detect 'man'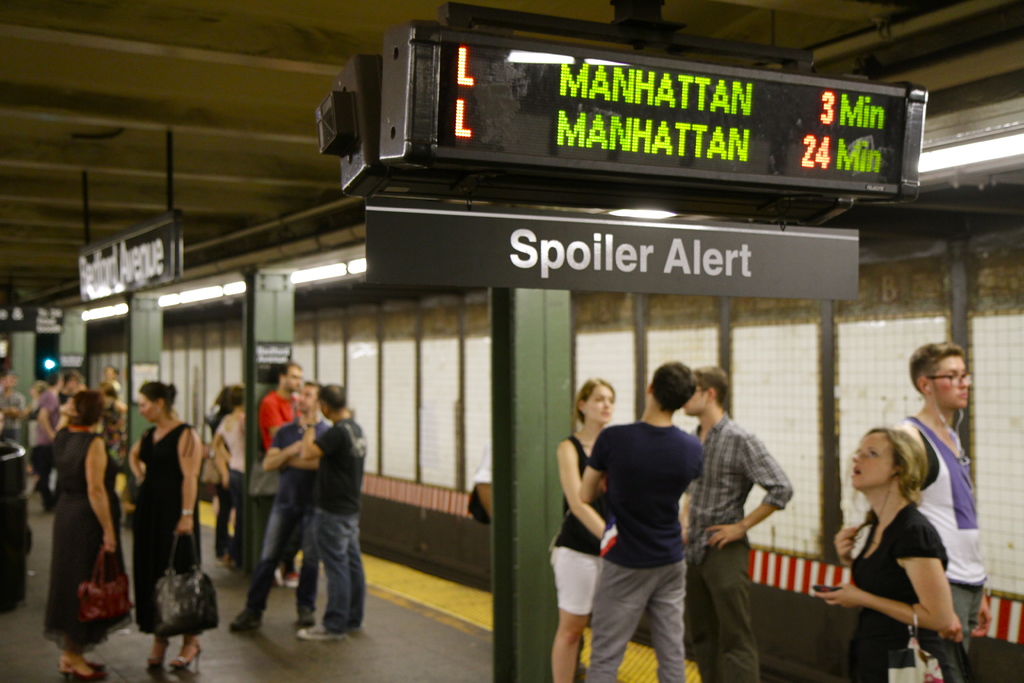
l=897, t=339, r=998, b=682
